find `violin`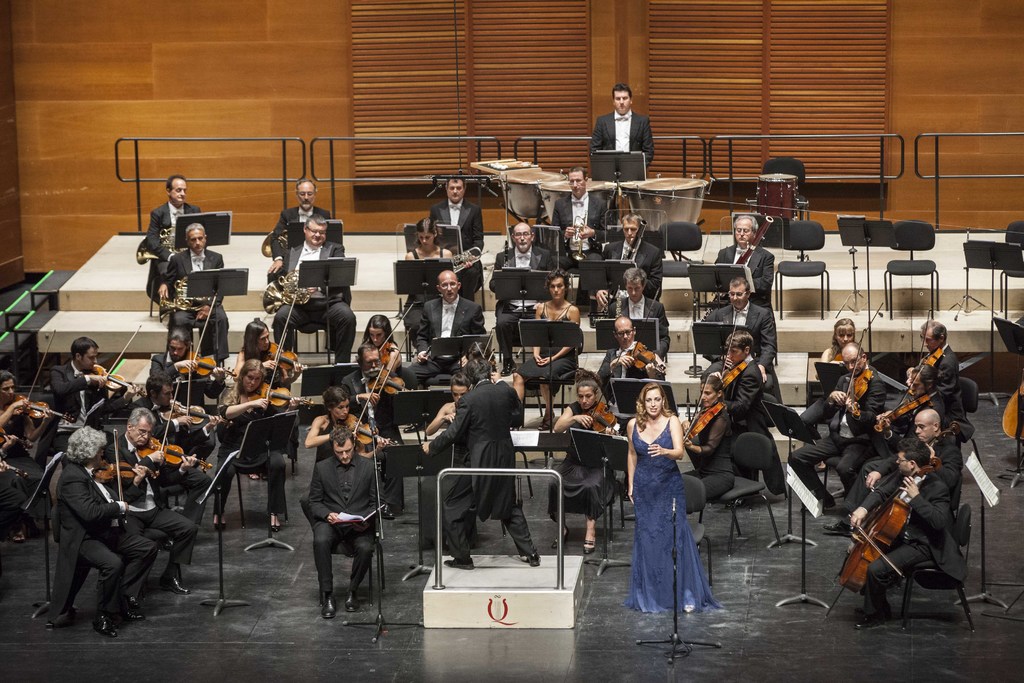
box=[835, 331, 877, 418]
